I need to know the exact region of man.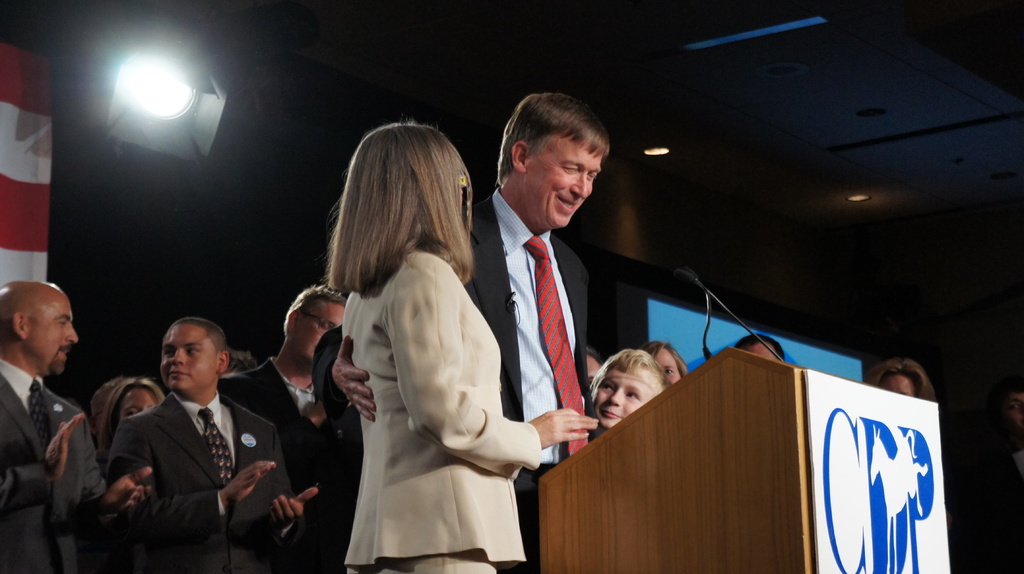
Region: select_region(83, 312, 282, 566).
